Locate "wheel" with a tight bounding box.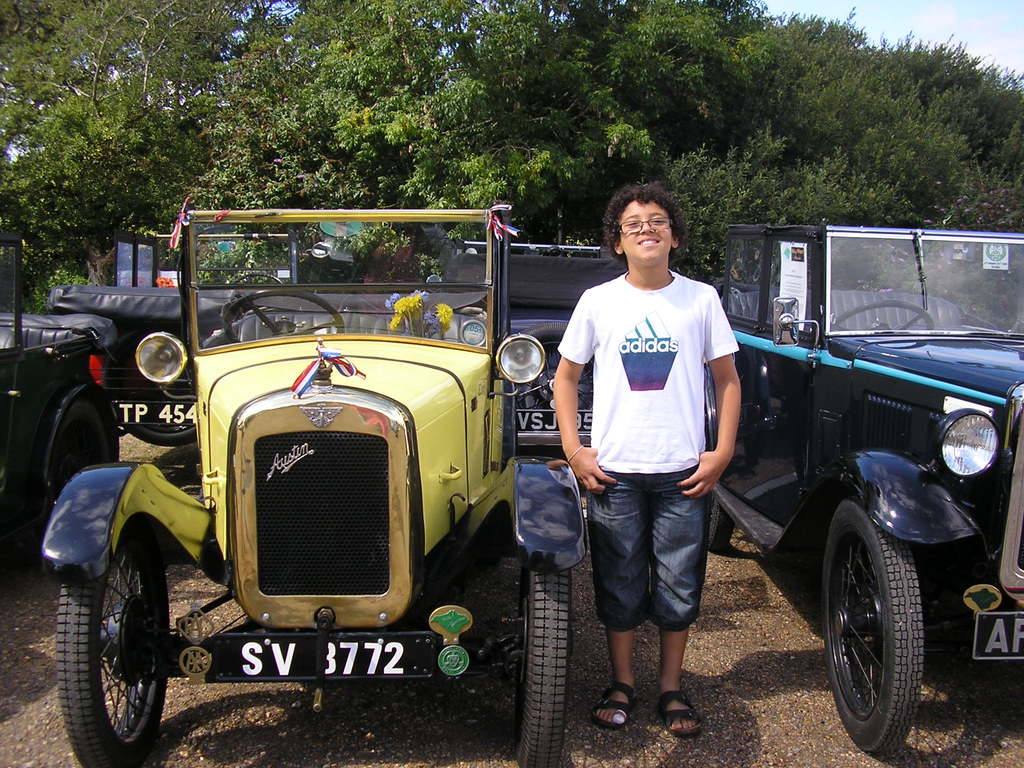
223, 273, 287, 289.
